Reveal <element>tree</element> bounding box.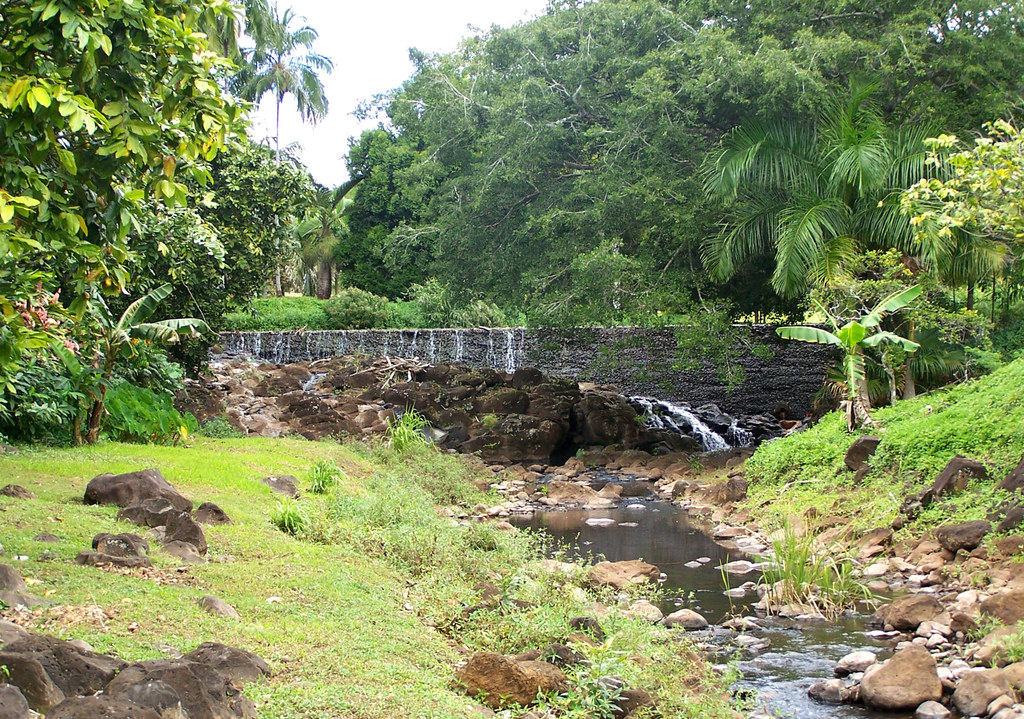
Revealed: region(774, 282, 924, 429).
